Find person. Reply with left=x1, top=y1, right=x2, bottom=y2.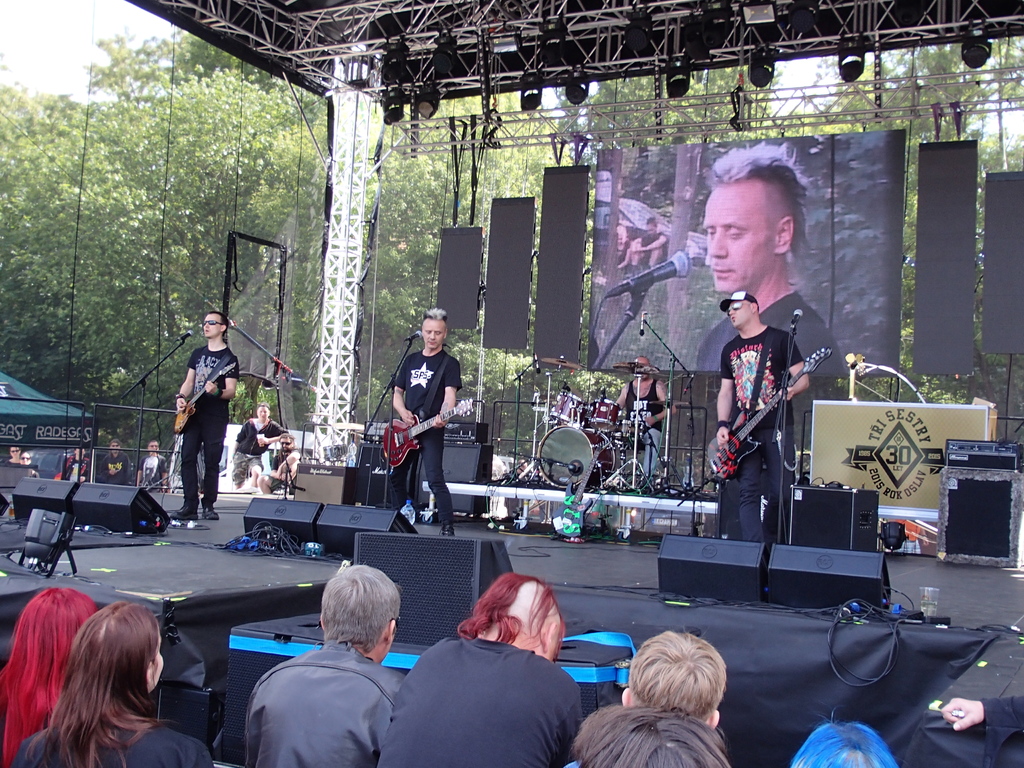
left=100, top=441, right=129, bottom=492.
